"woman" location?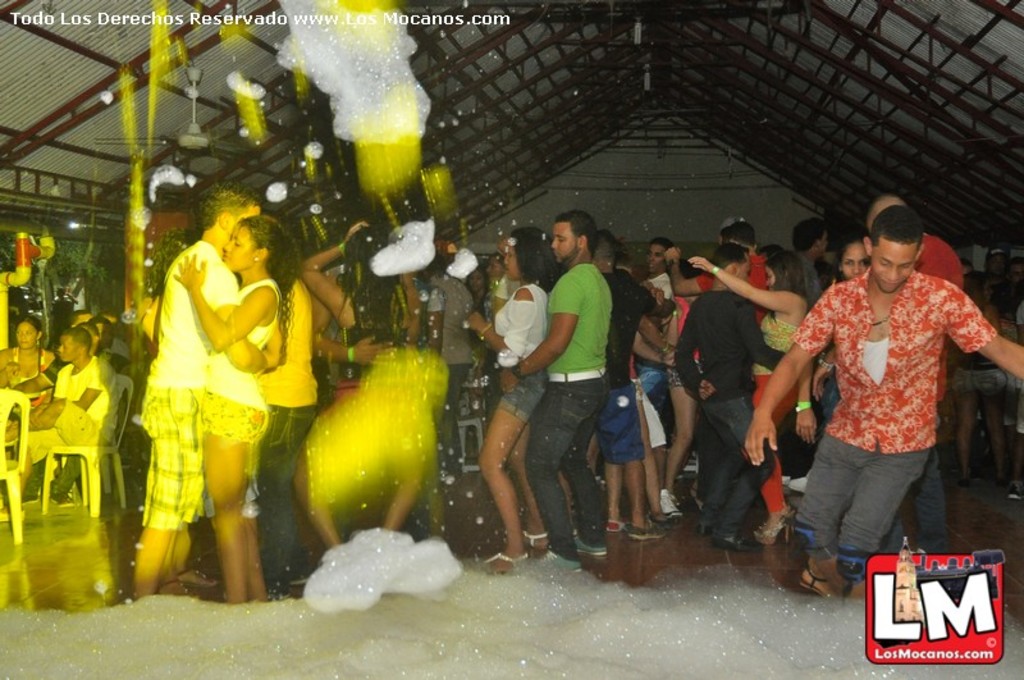
rect(297, 218, 420, 551)
